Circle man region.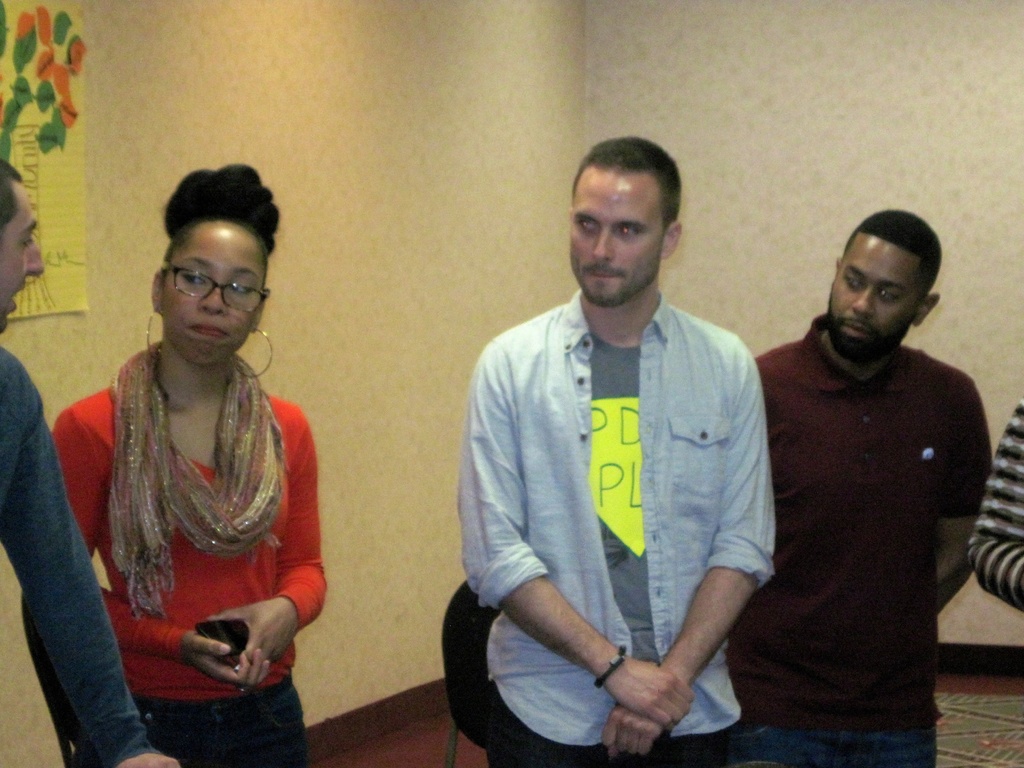
Region: crop(0, 156, 182, 767).
